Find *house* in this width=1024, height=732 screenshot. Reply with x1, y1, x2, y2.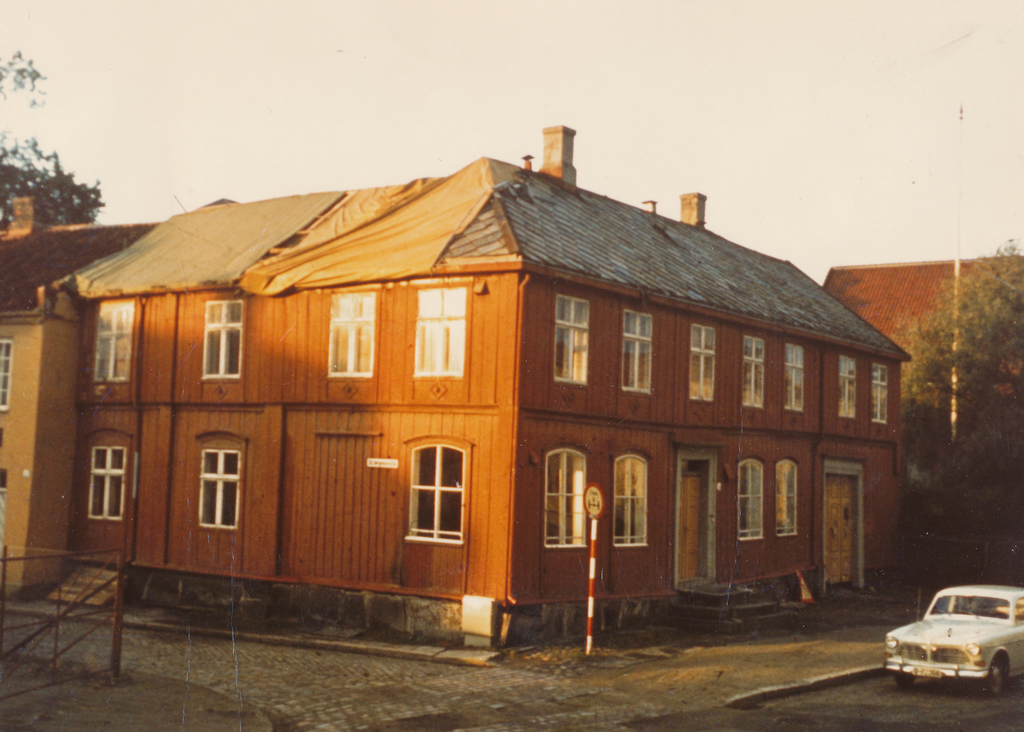
815, 251, 1023, 572.
